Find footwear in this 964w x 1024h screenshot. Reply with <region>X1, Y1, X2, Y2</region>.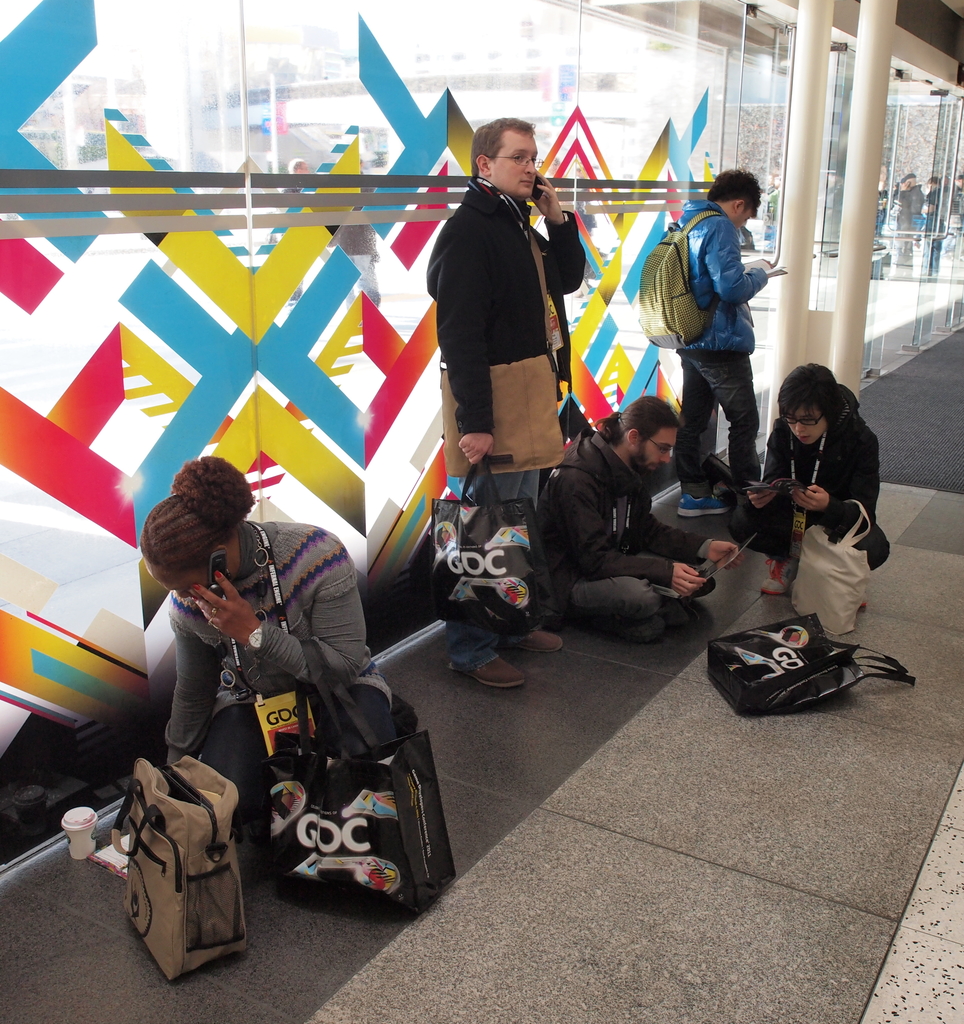
<region>510, 626, 560, 657</region>.
